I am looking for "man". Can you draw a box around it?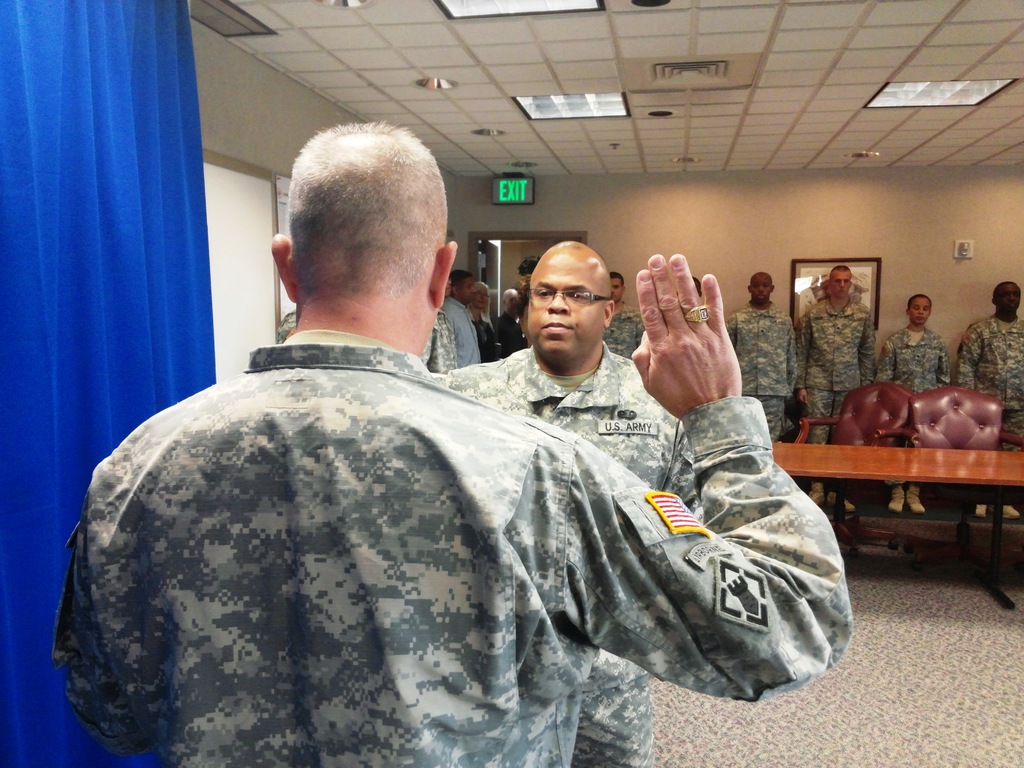
Sure, the bounding box is l=443, t=271, r=479, b=365.
